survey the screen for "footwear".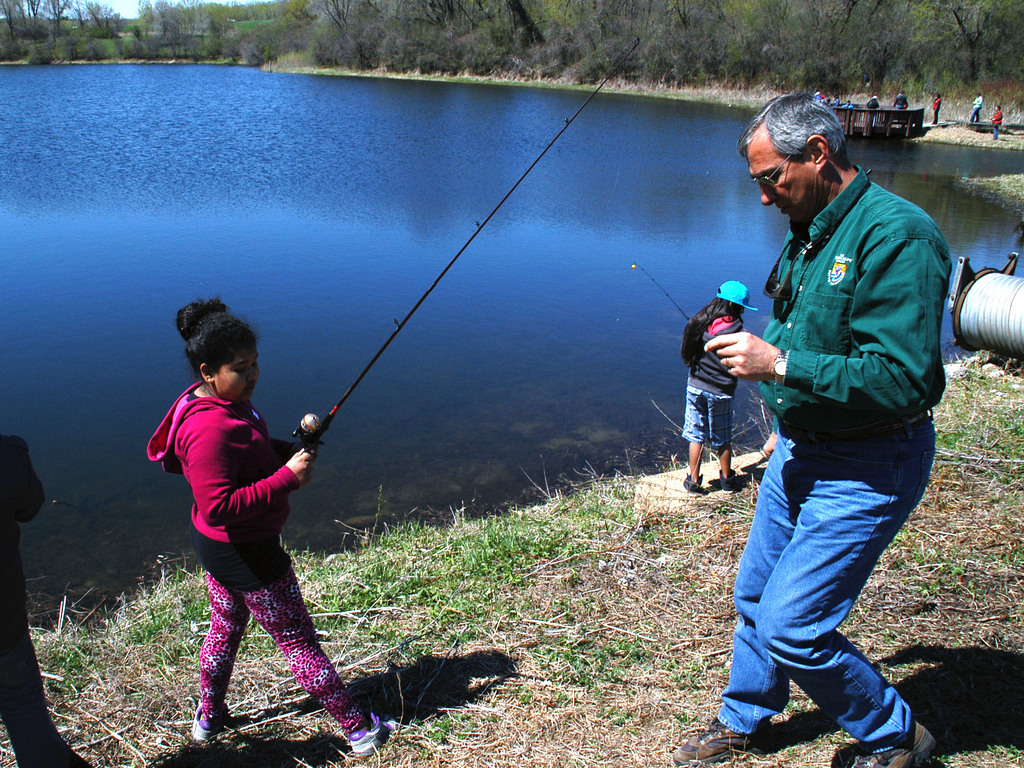
Survey found: bbox(720, 466, 736, 493).
